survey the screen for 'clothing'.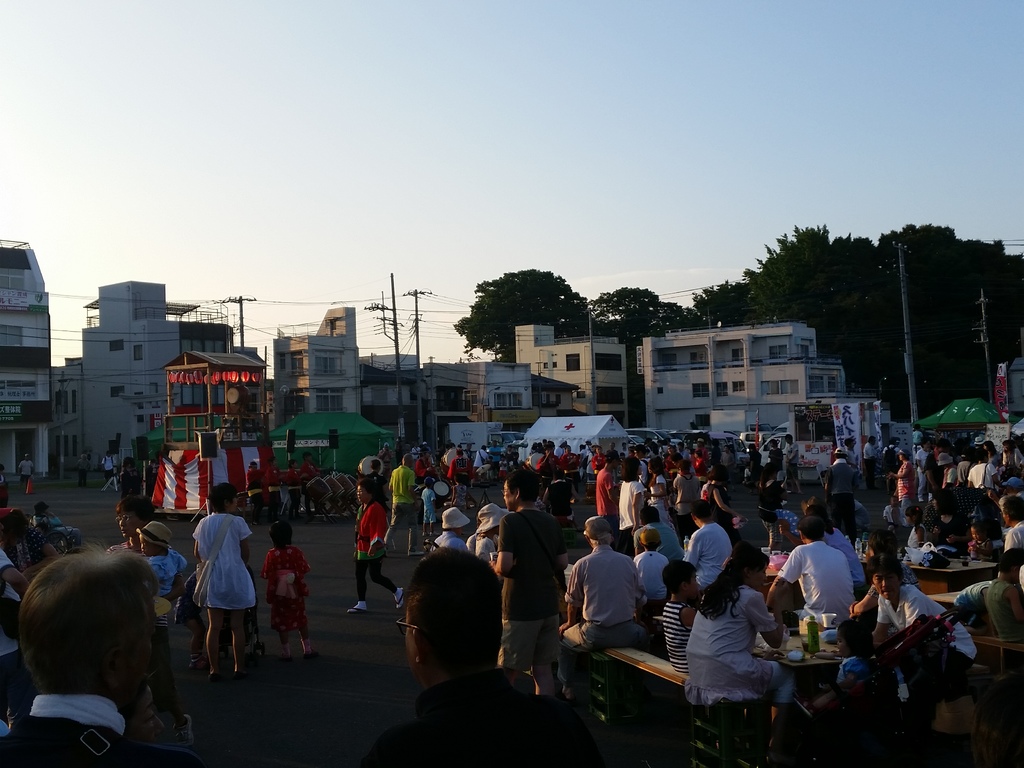
Survey found: (630, 548, 675, 609).
